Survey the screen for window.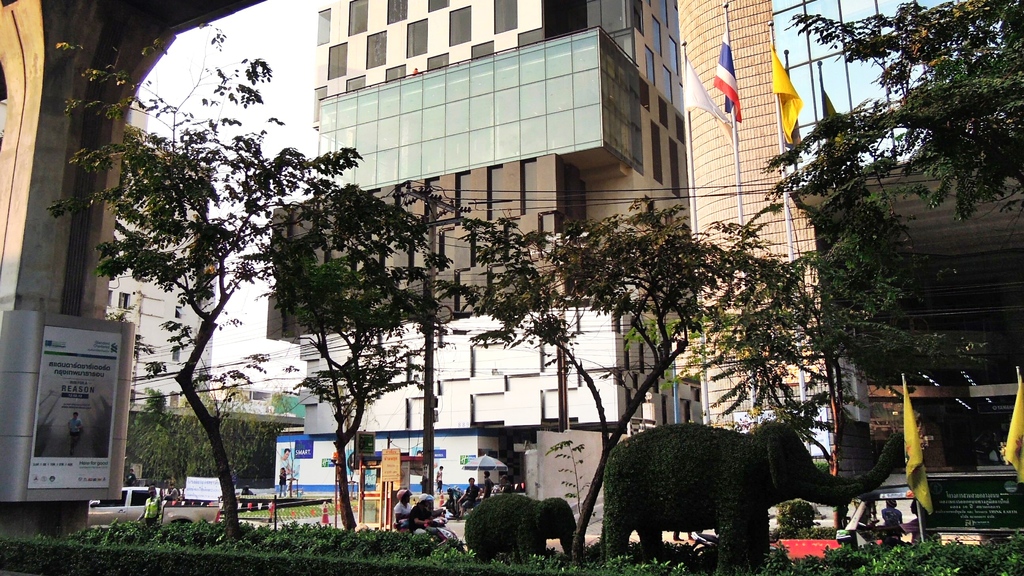
Survey found: 329,44,346,75.
